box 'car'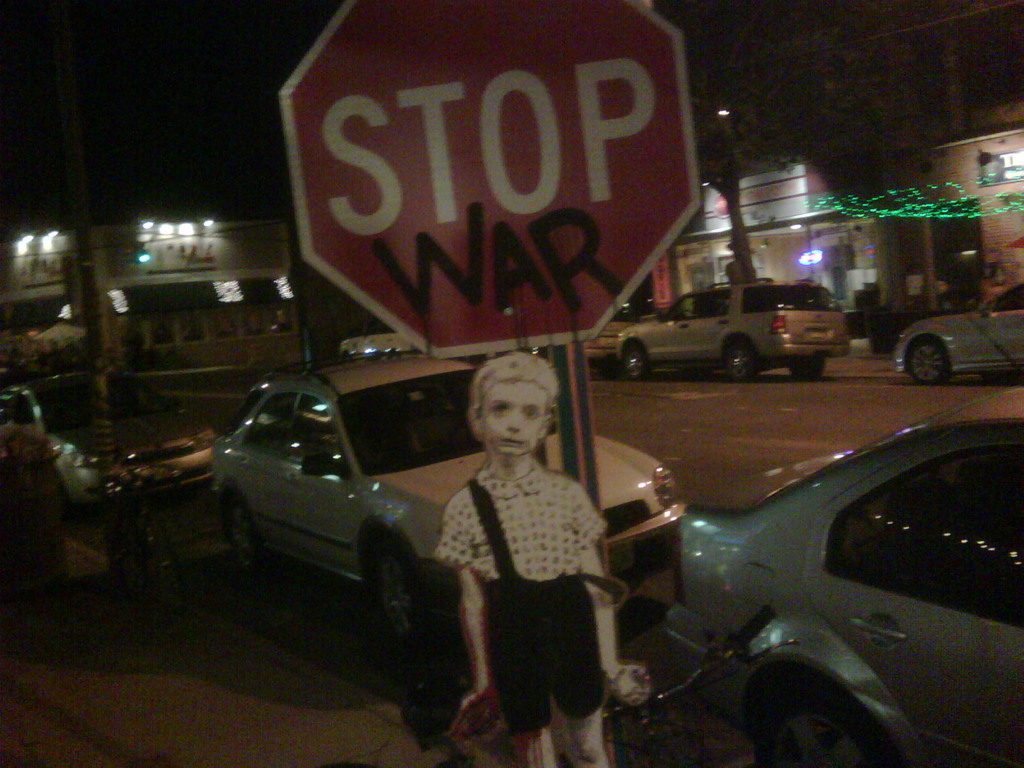
rect(615, 277, 848, 387)
